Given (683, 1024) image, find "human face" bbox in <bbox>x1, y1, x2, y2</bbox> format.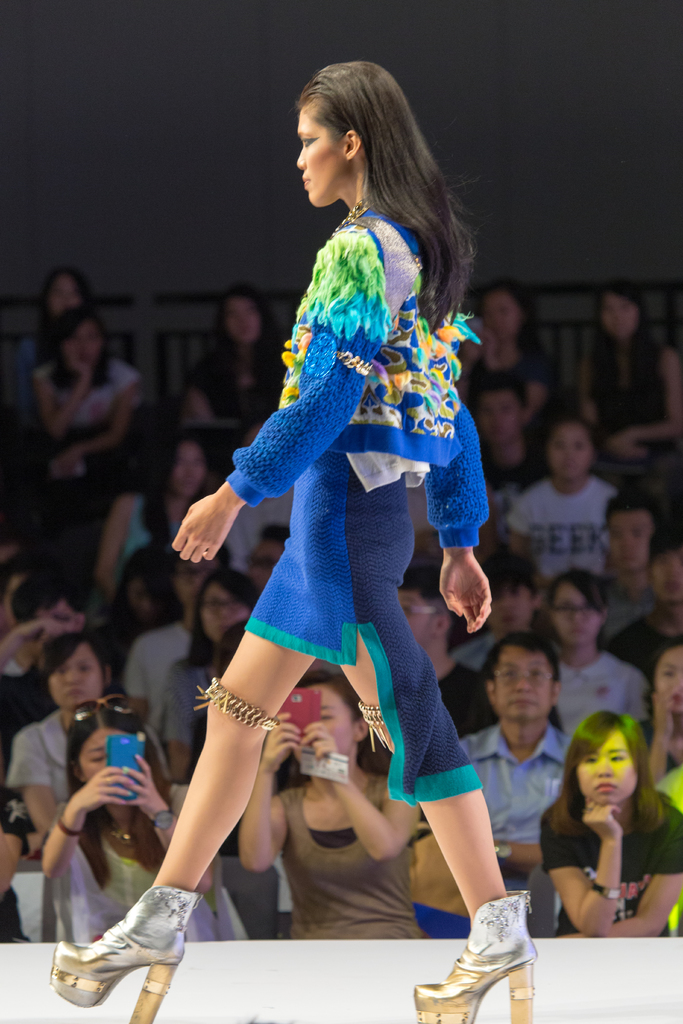
<bbox>649, 547, 682, 610</bbox>.
